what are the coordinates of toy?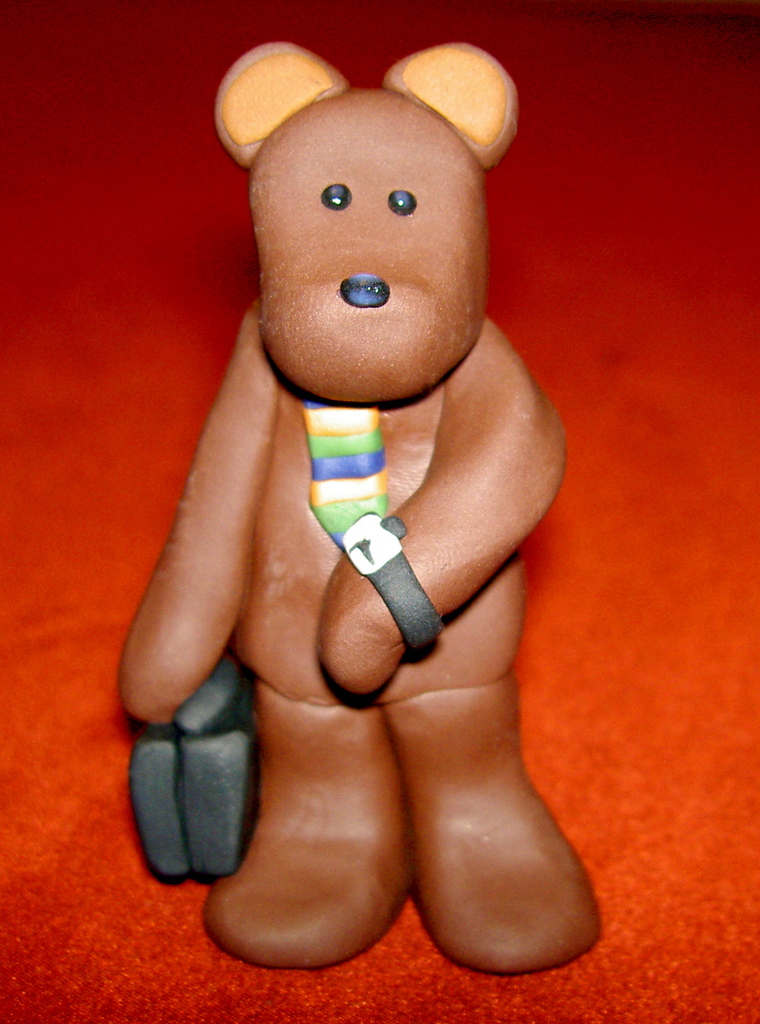
108 22 622 920.
